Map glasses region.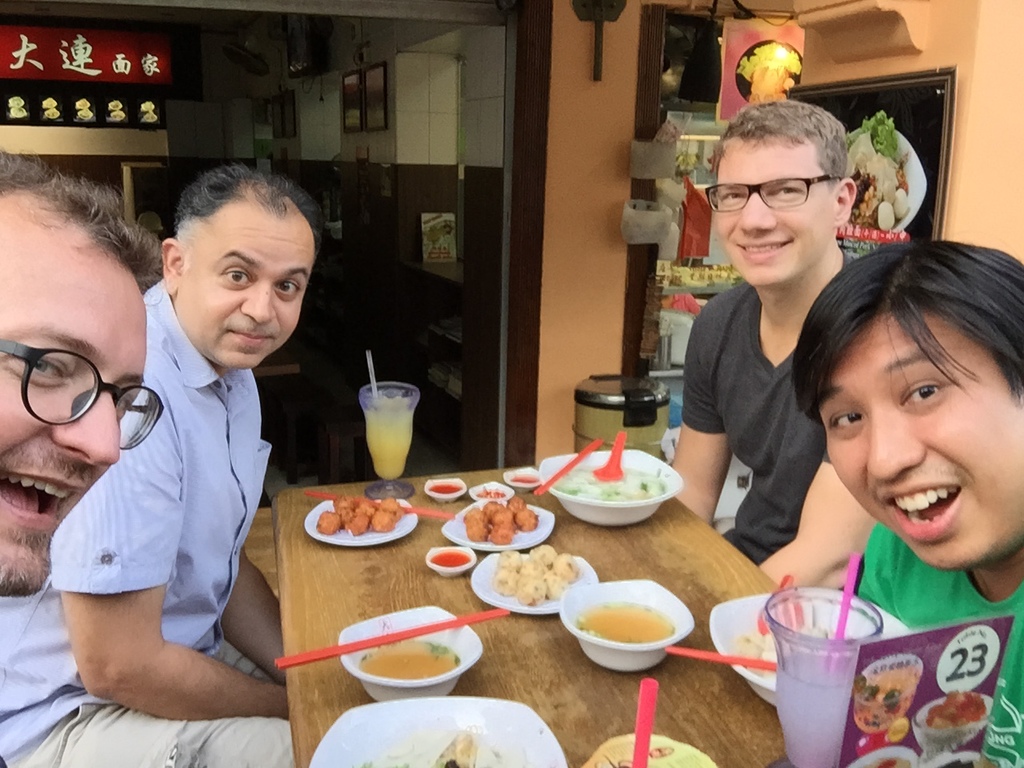
Mapped to x1=0 y1=336 x2=166 y2=450.
